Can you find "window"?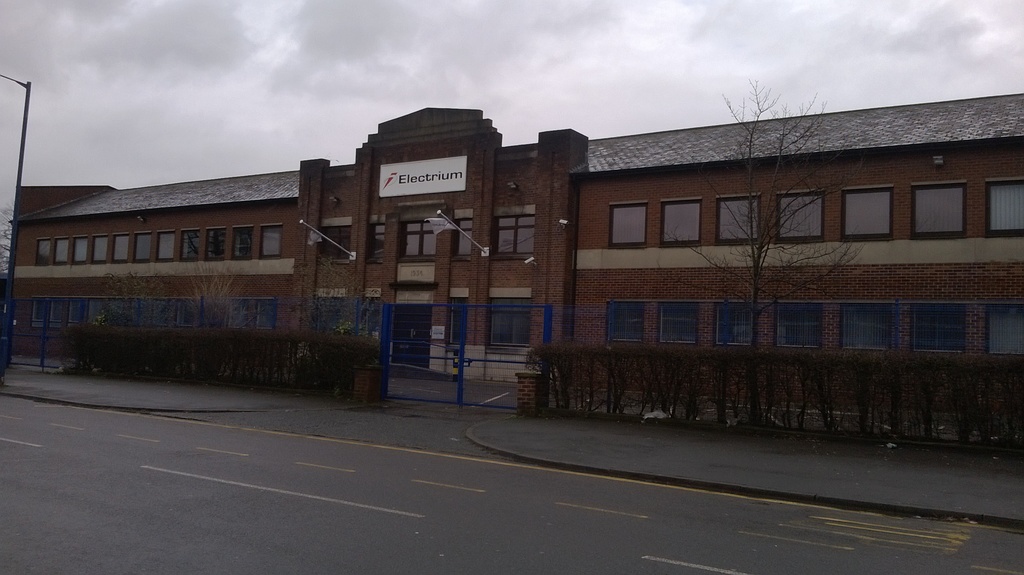
Yes, bounding box: left=715, top=197, right=757, bottom=245.
